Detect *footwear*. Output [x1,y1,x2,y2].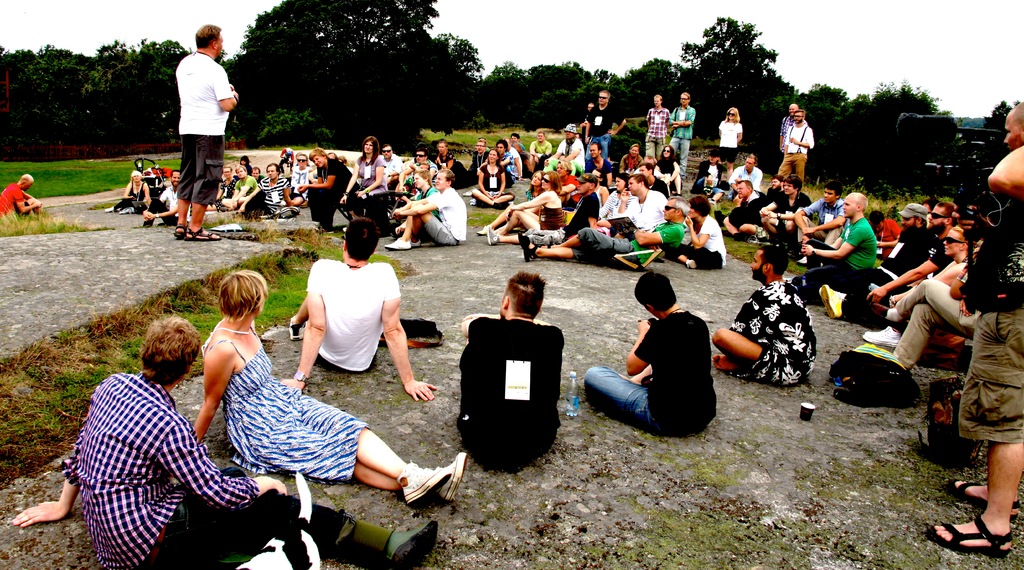
[440,450,471,505].
